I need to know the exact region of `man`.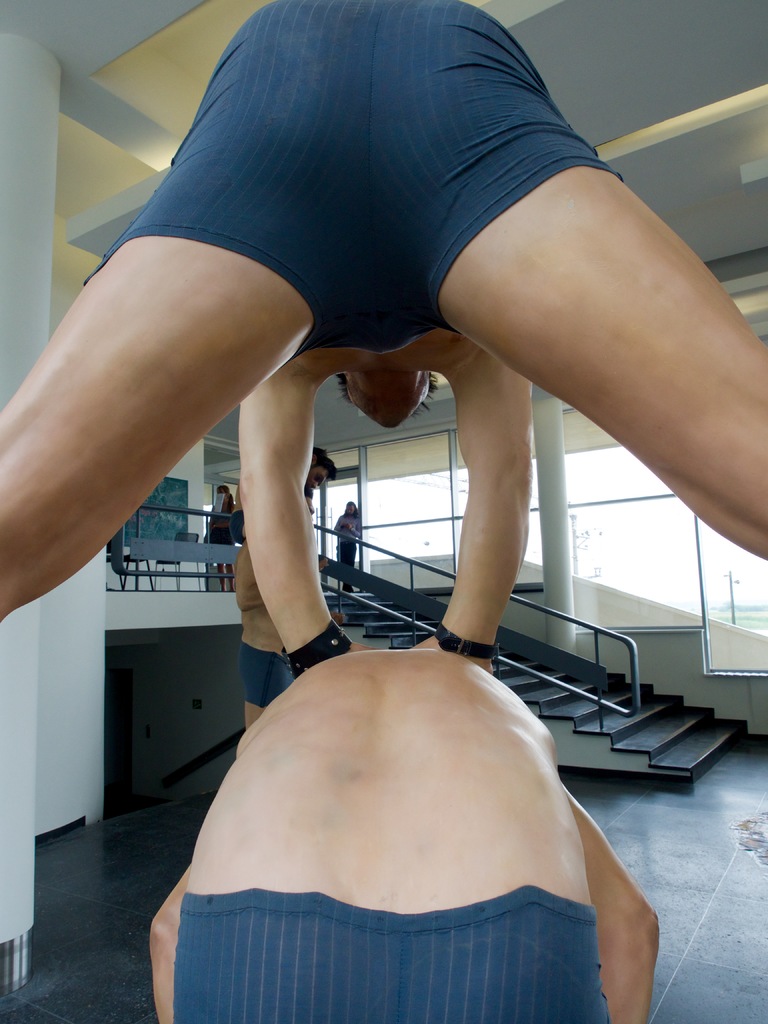
Region: 0 0 767 567.
